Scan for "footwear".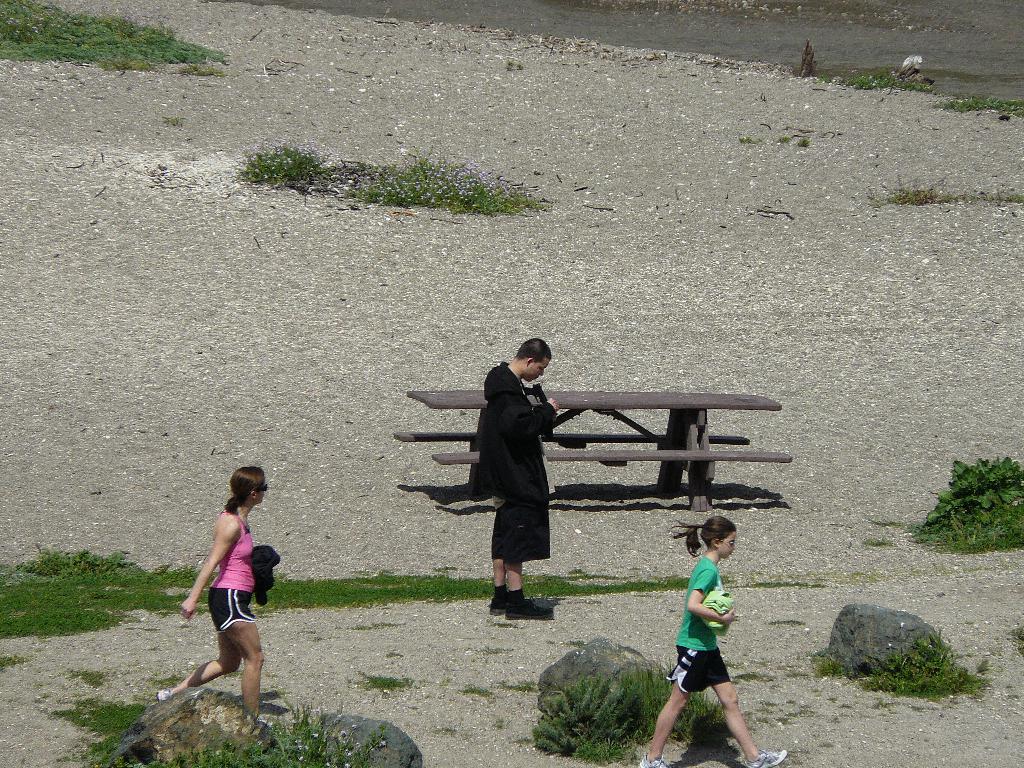
Scan result: 738, 748, 788, 767.
